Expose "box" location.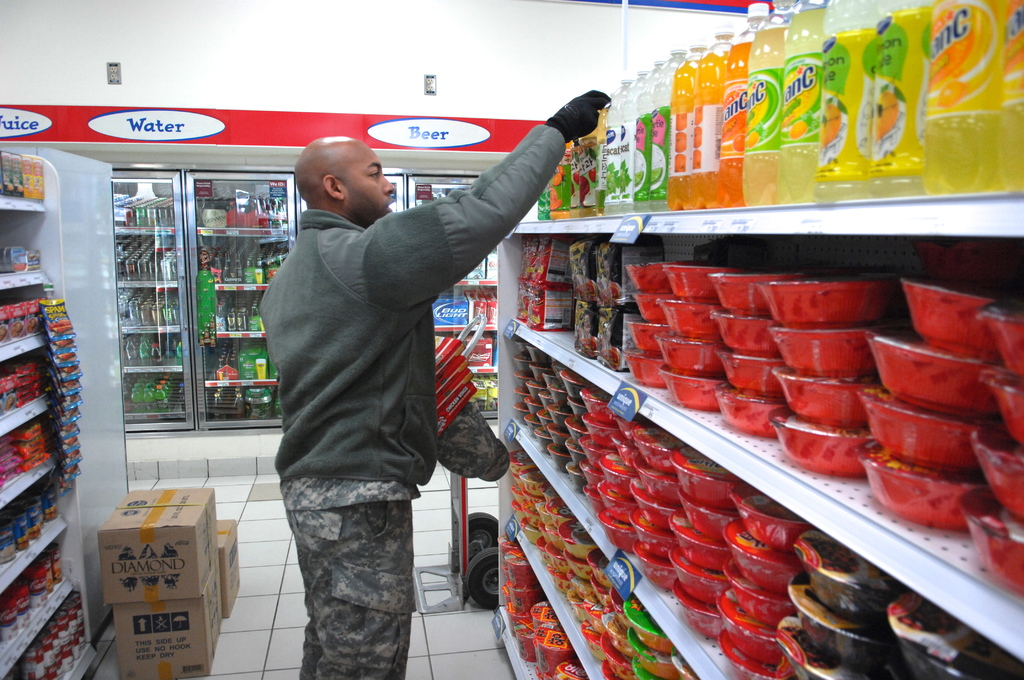
Exposed at 112/572/223/679.
